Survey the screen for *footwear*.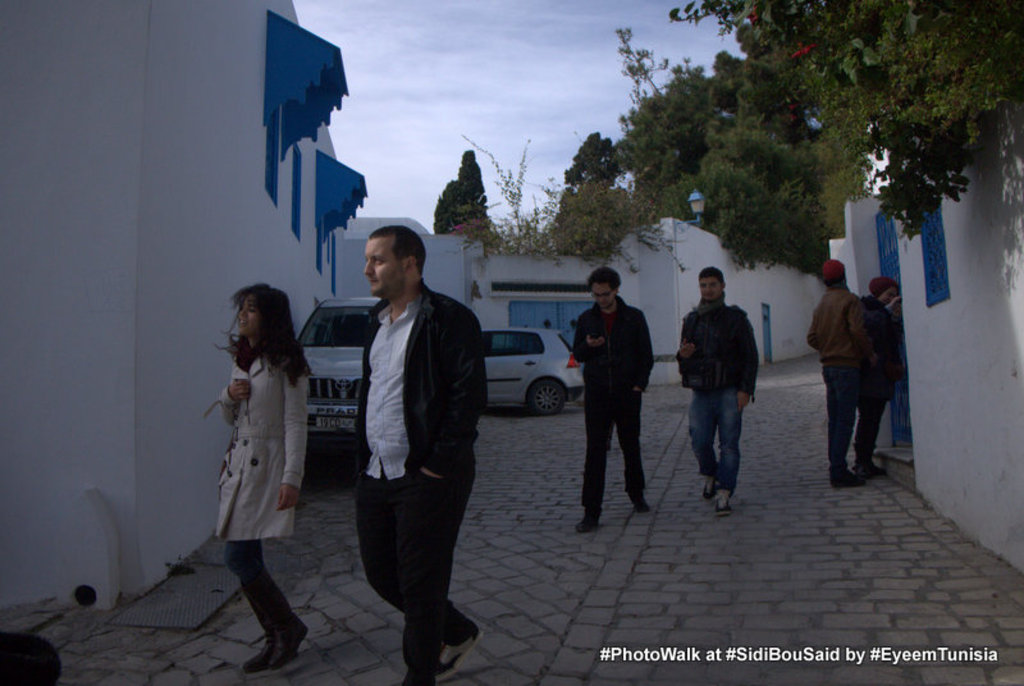
Survey found: (712,481,727,509).
